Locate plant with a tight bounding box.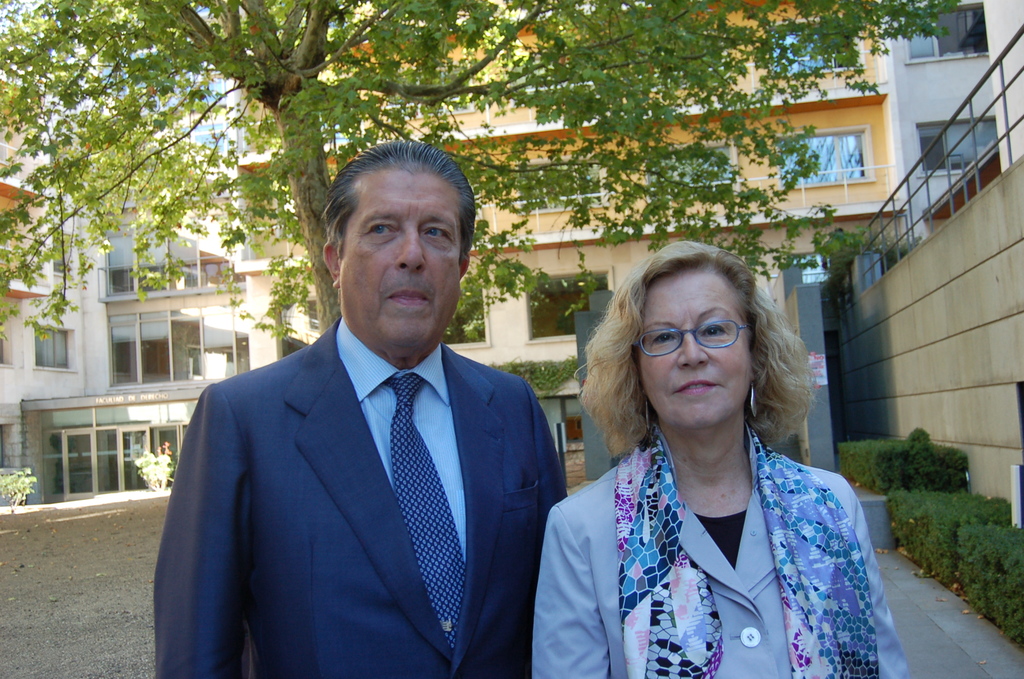
[left=891, top=489, right=1009, bottom=584].
